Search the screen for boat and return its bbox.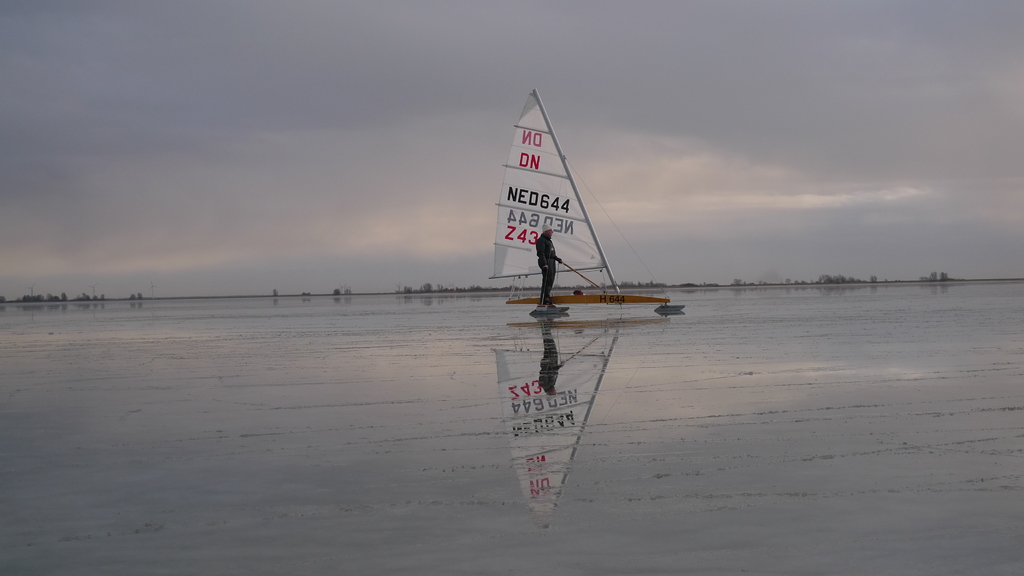
Found: locate(492, 103, 686, 323).
